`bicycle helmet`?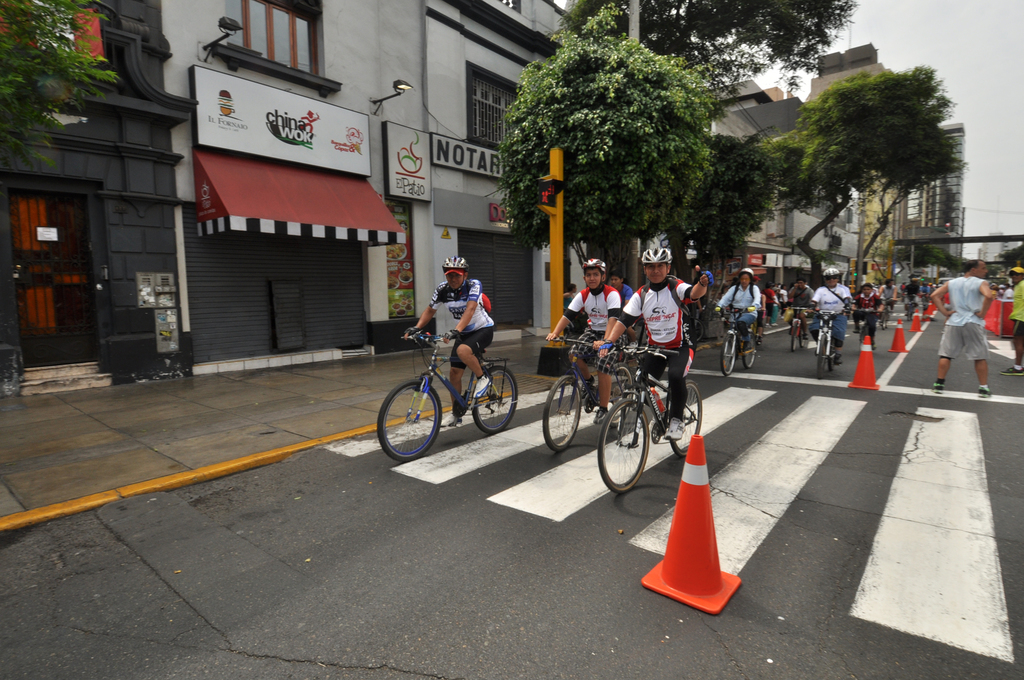
l=580, t=258, r=605, b=284
